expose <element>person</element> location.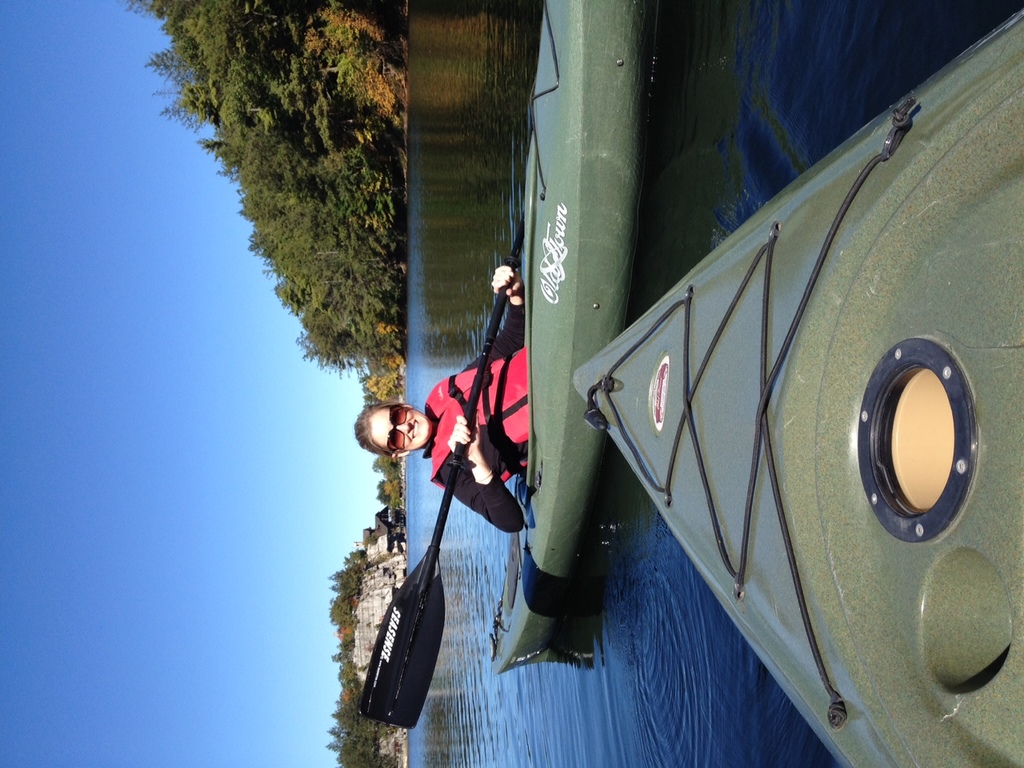
Exposed at (left=397, top=242, right=542, bottom=677).
